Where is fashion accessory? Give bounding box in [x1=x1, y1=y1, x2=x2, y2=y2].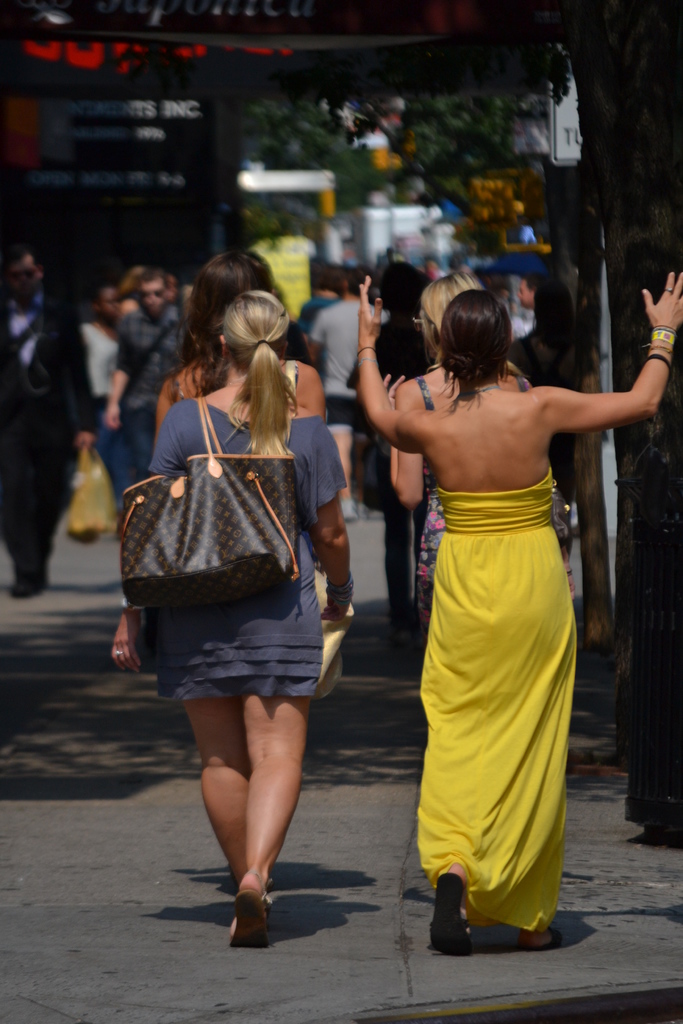
[x1=230, y1=867, x2=267, y2=949].
